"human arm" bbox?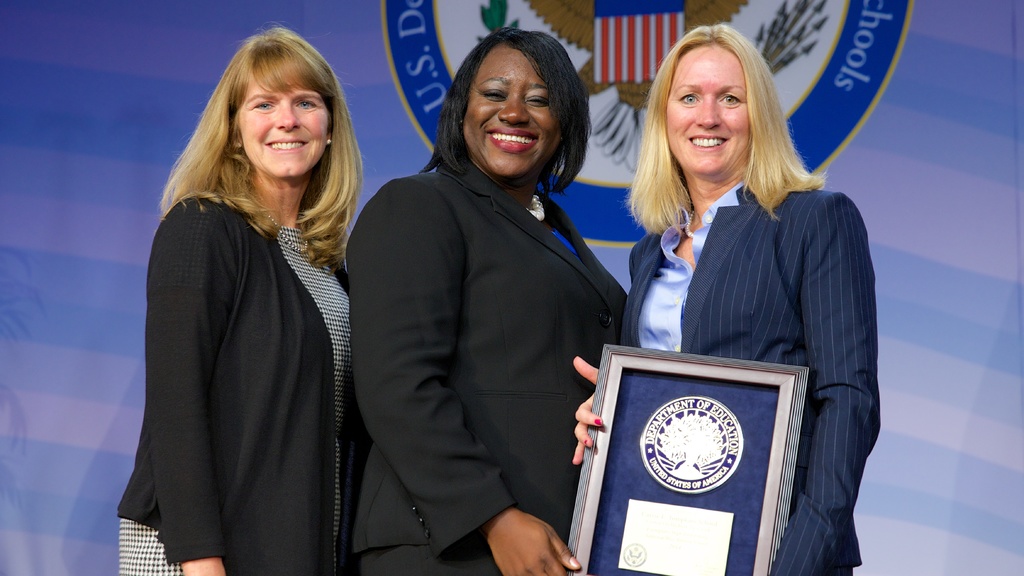
x1=349, y1=183, x2=586, y2=575
